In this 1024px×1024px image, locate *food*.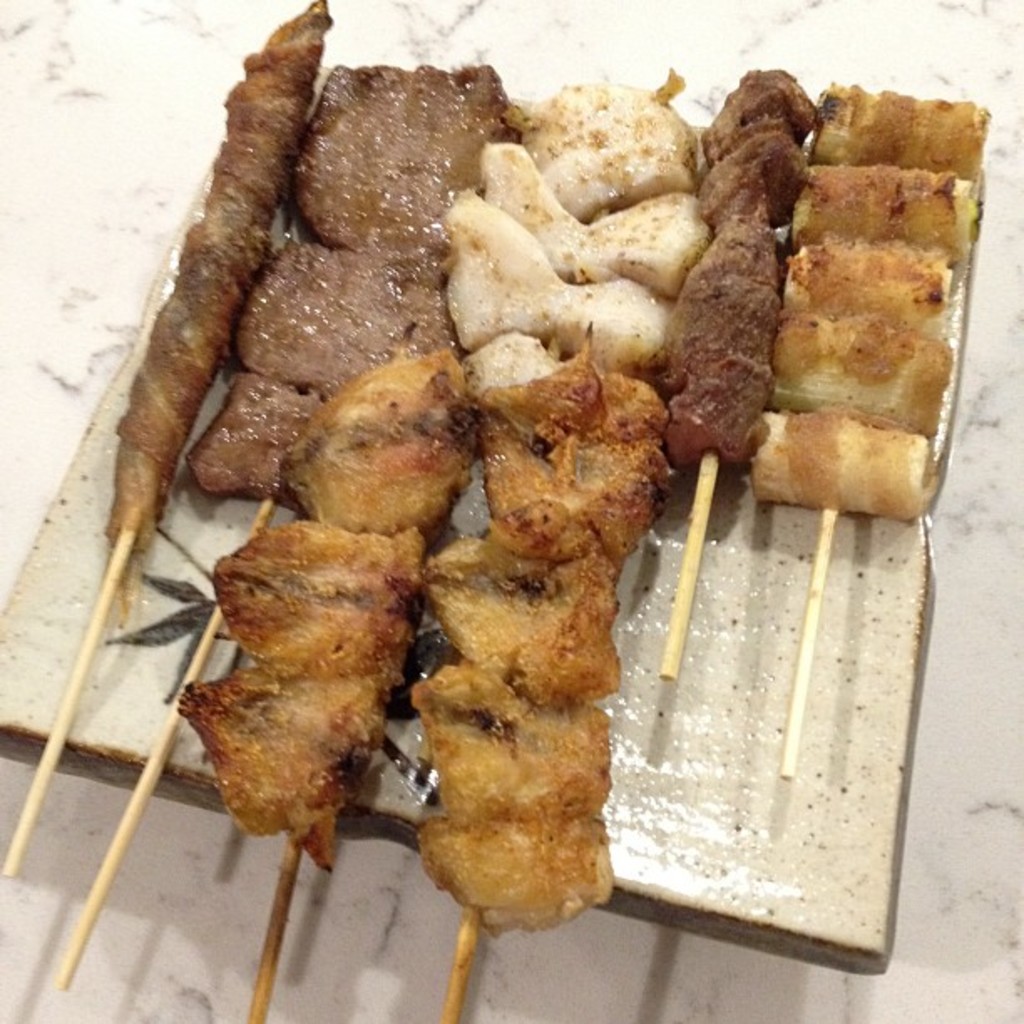
Bounding box: detection(417, 771, 619, 939).
